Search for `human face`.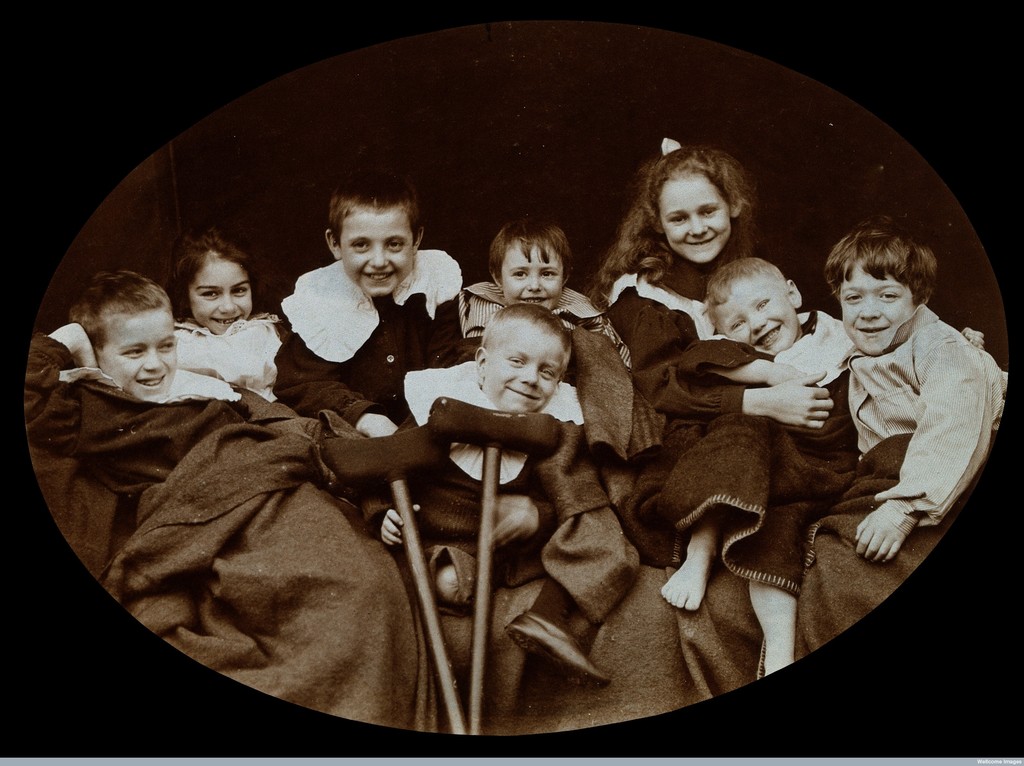
Found at 714,281,799,355.
